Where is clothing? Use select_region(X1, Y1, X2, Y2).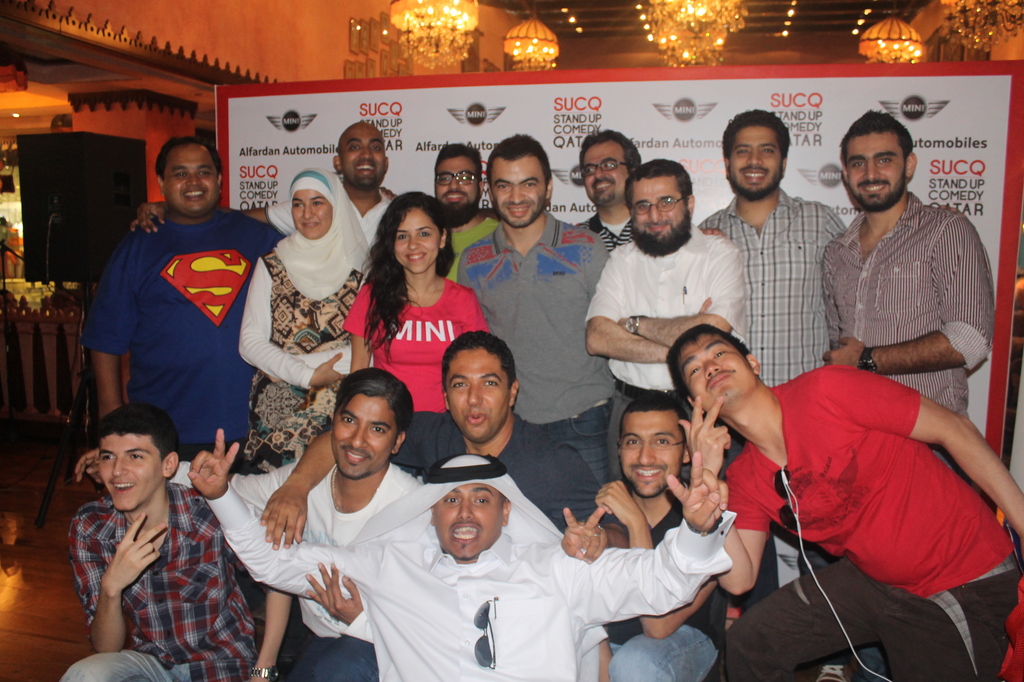
select_region(694, 186, 847, 389).
